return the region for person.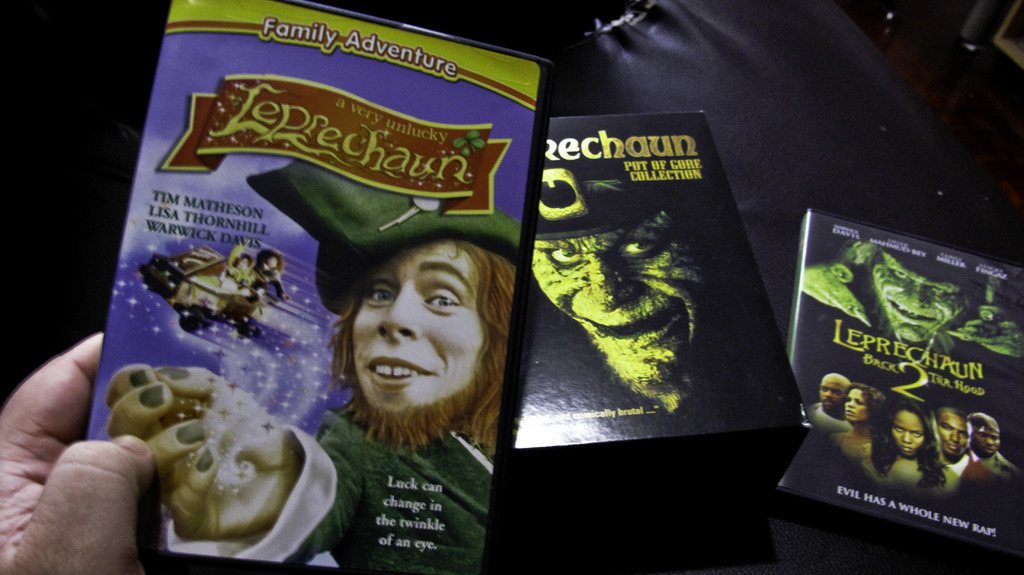
<region>851, 399, 958, 492</region>.
